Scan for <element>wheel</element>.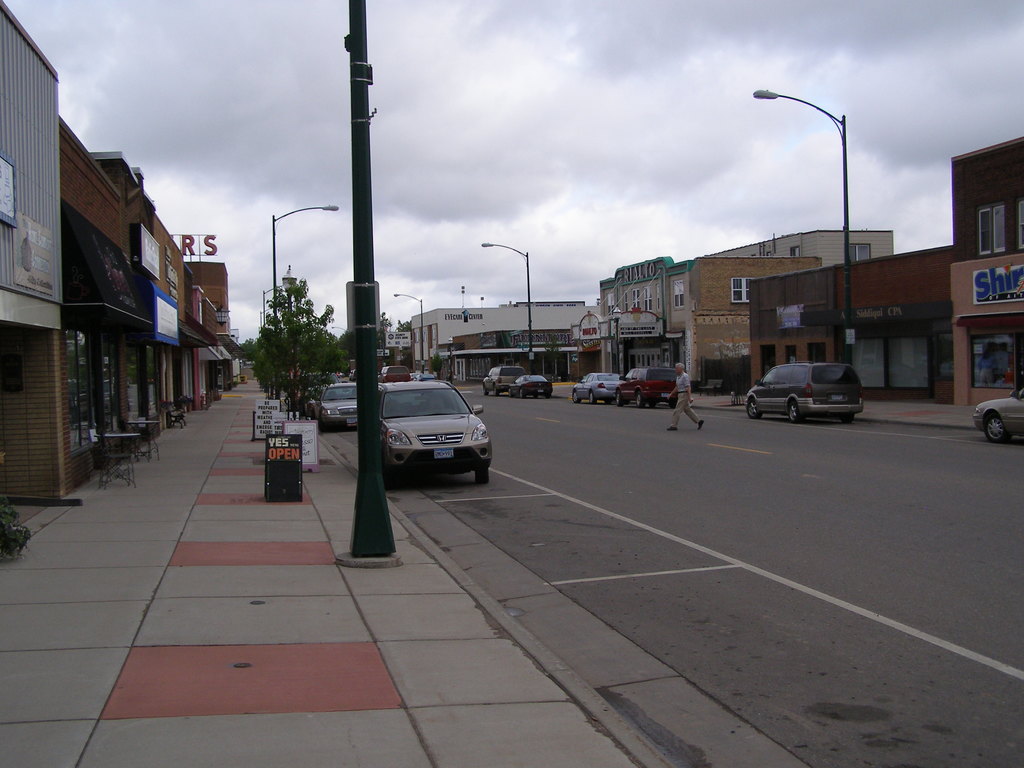
Scan result: bbox=[471, 462, 495, 484].
